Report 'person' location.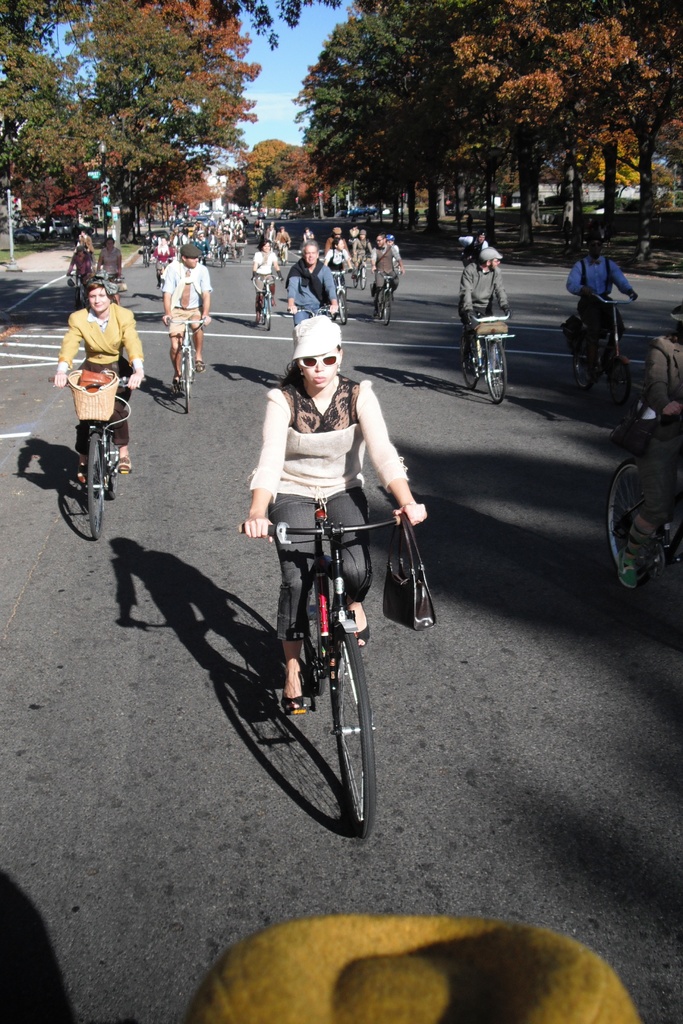
Report: box=[276, 223, 292, 260].
